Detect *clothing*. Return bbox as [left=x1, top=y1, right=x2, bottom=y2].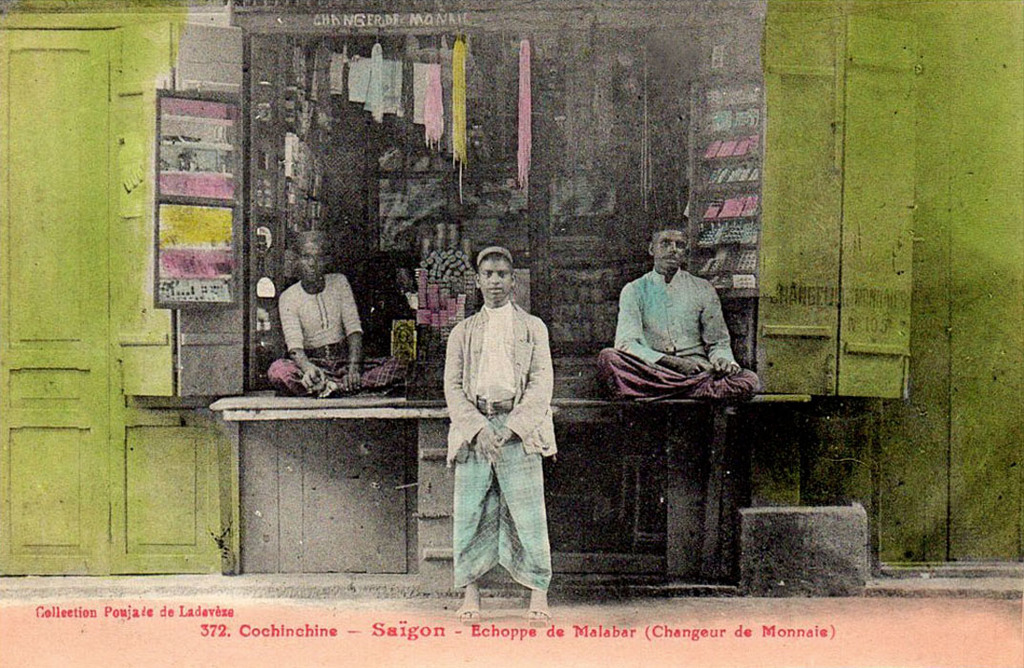
[left=440, top=267, right=565, bottom=581].
